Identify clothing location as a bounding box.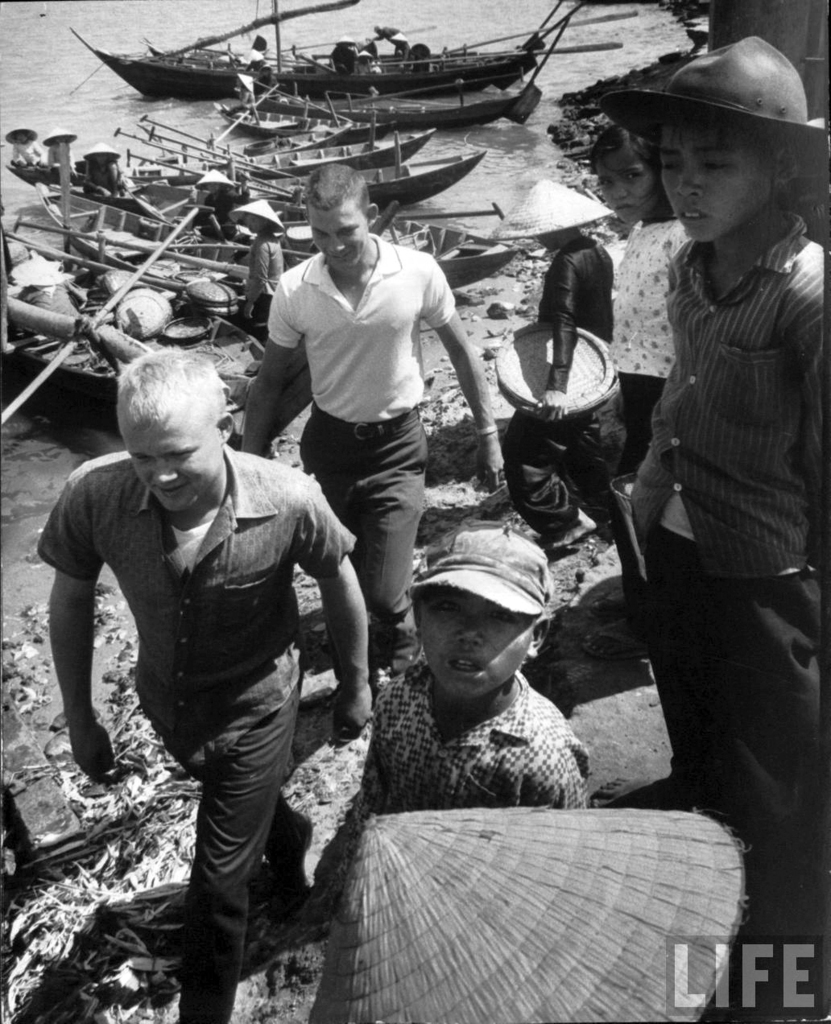
bbox(605, 207, 688, 476).
